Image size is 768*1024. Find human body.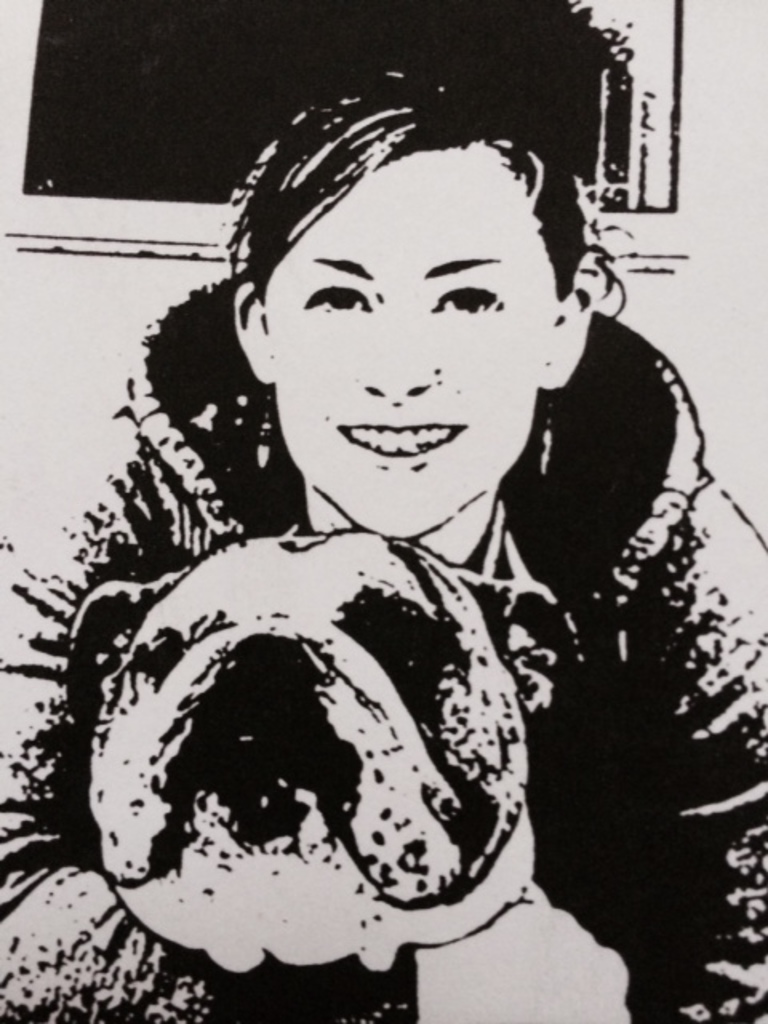
{"left": 62, "top": 190, "right": 693, "bottom": 1023}.
